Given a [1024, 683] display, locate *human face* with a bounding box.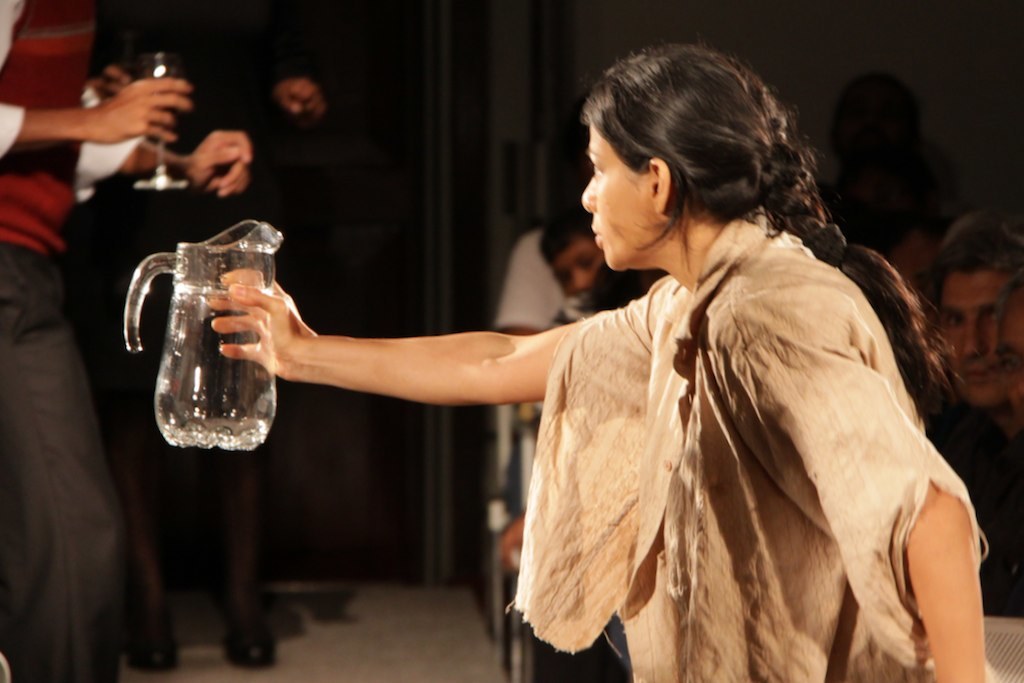
Located: bbox=(942, 274, 1011, 404).
